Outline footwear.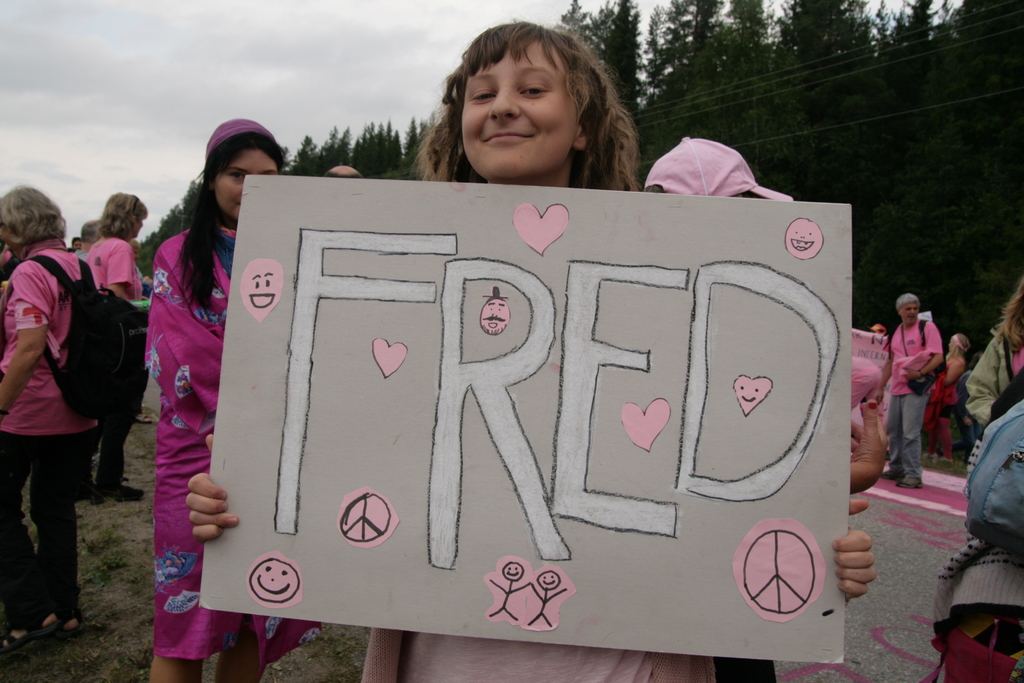
Outline: 0 612 79 655.
